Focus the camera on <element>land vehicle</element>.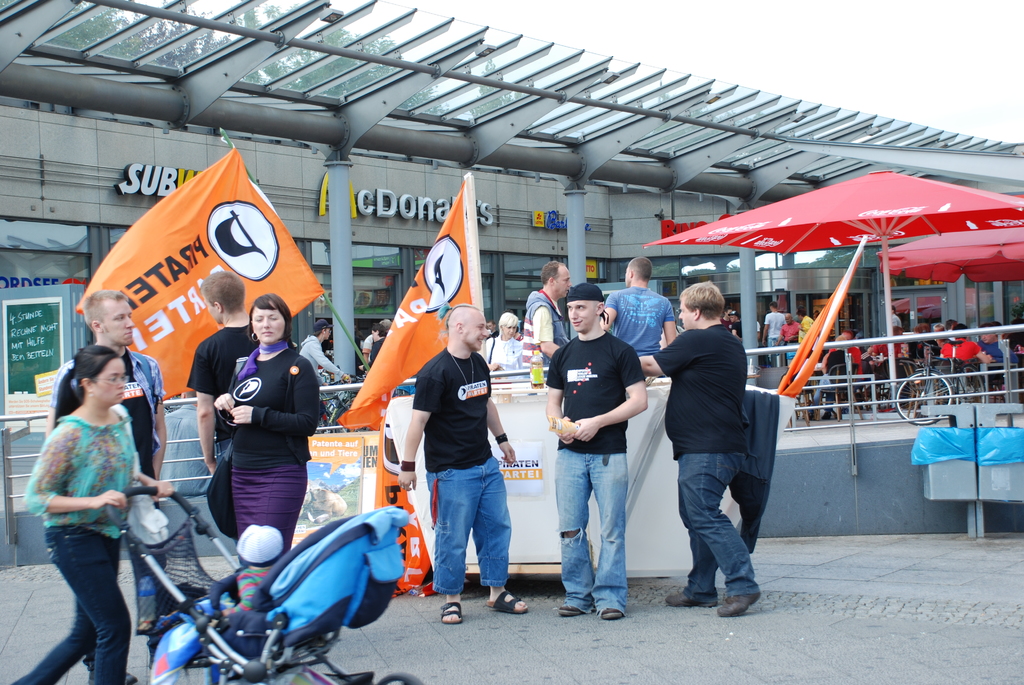
Focus region: bbox=[106, 486, 425, 684].
